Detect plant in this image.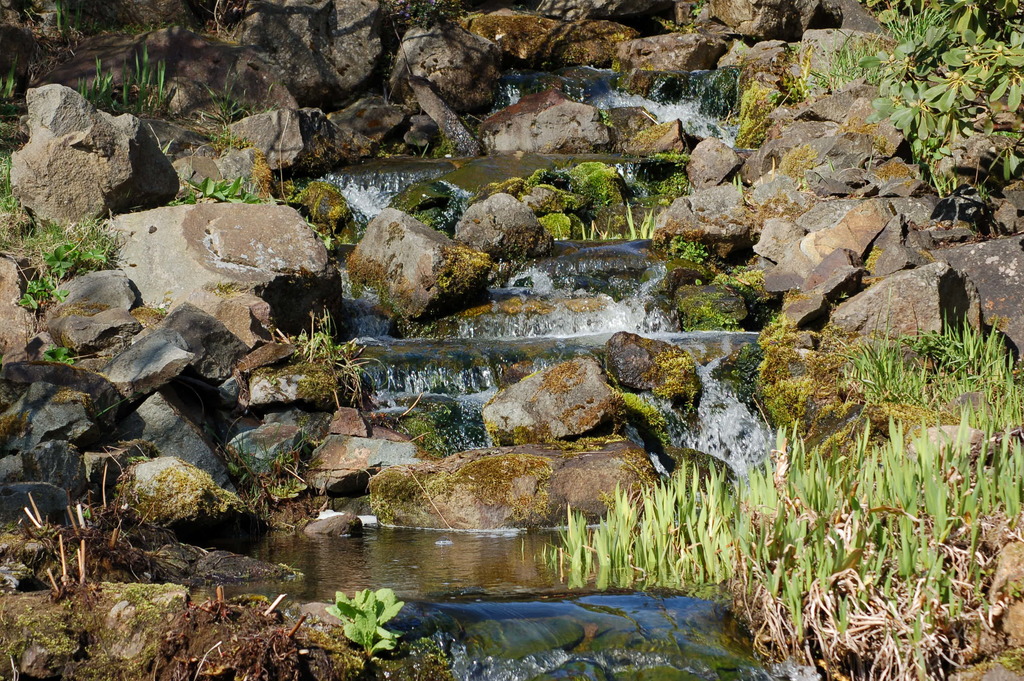
Detection: [0, 54, 30, 101].
